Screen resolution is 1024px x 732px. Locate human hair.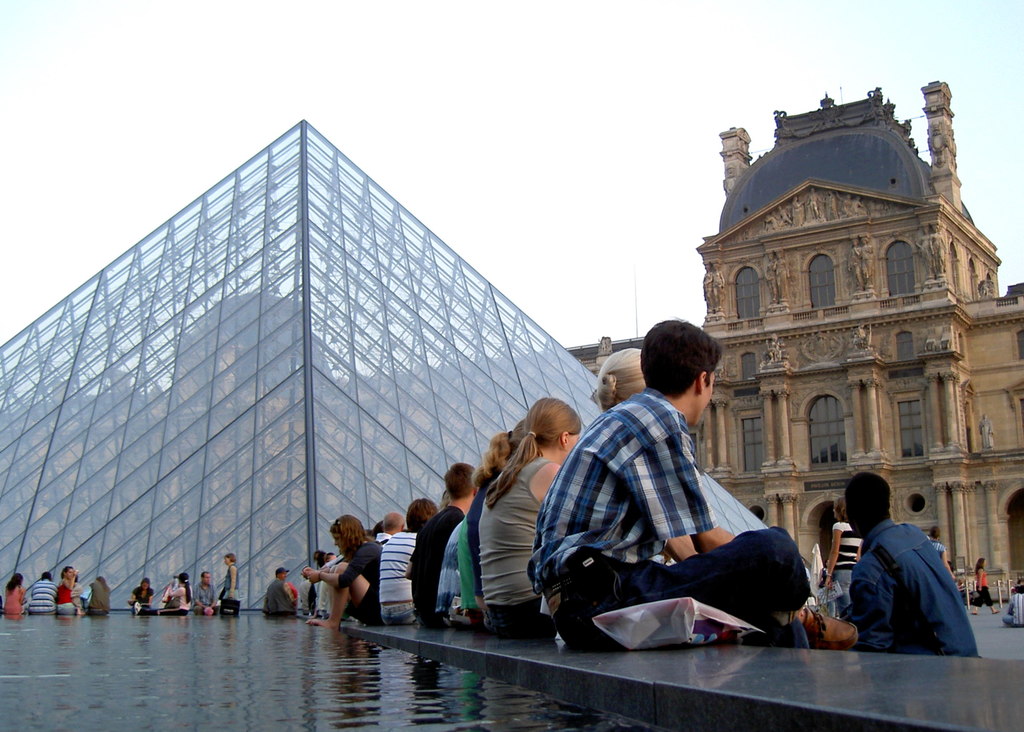
843 471 891 530.
